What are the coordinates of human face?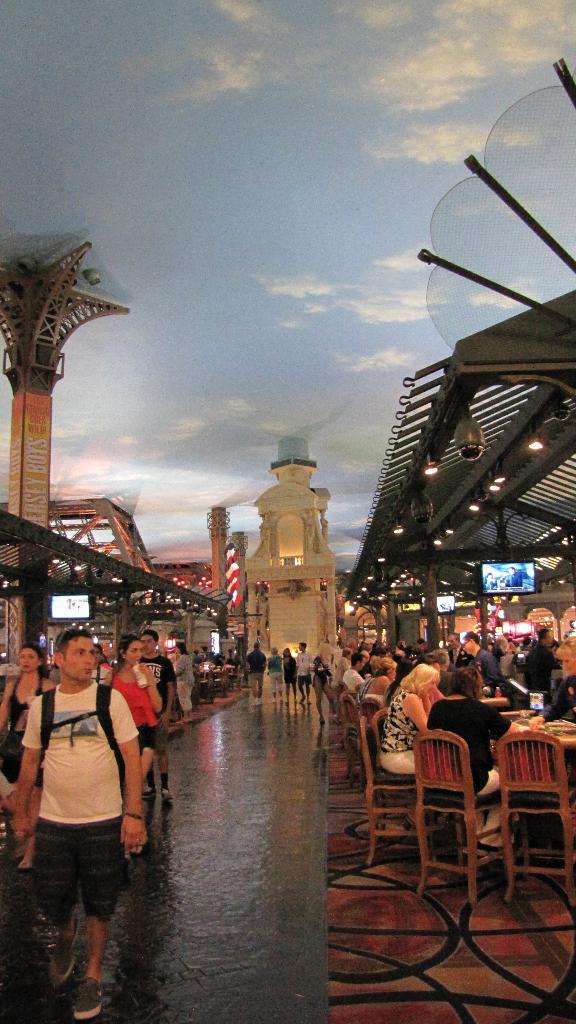
bbox=(67, 634, 97, 682).
